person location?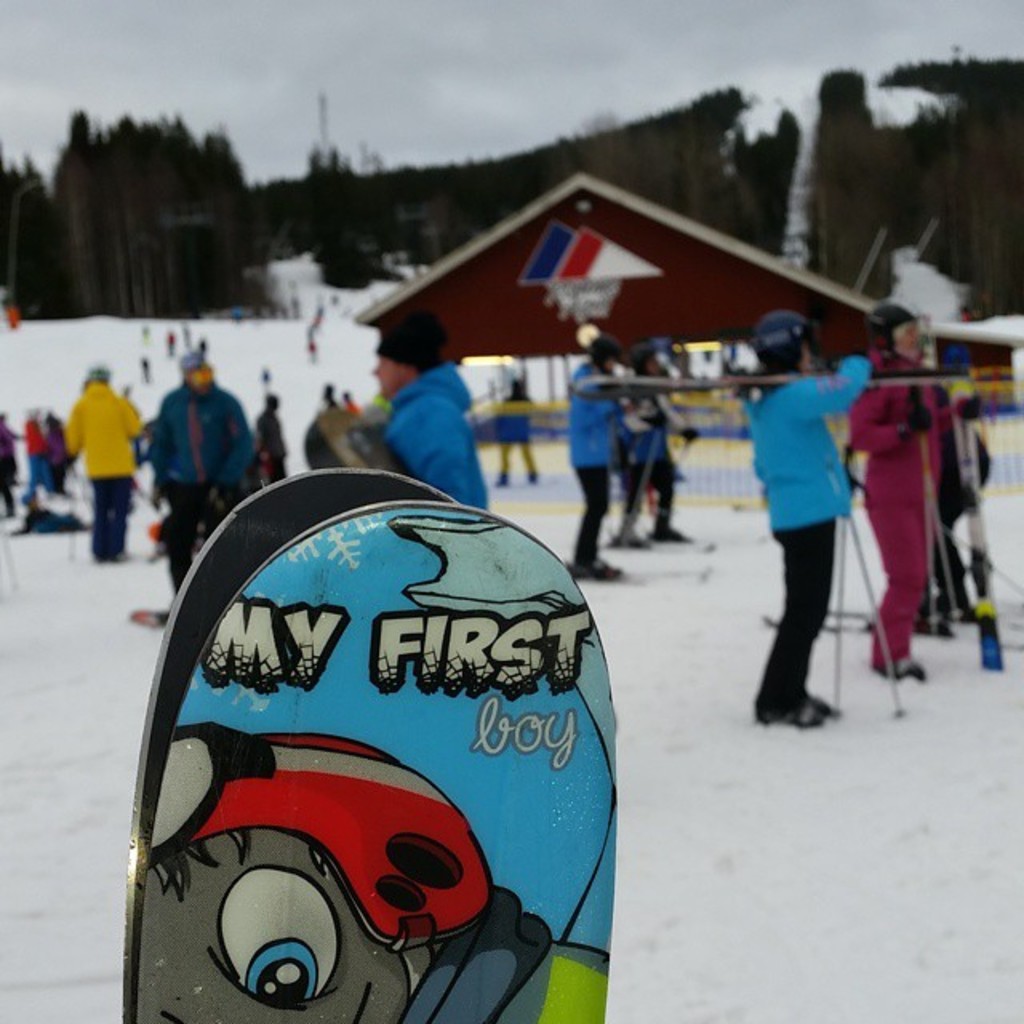
[30,413,85,518]
